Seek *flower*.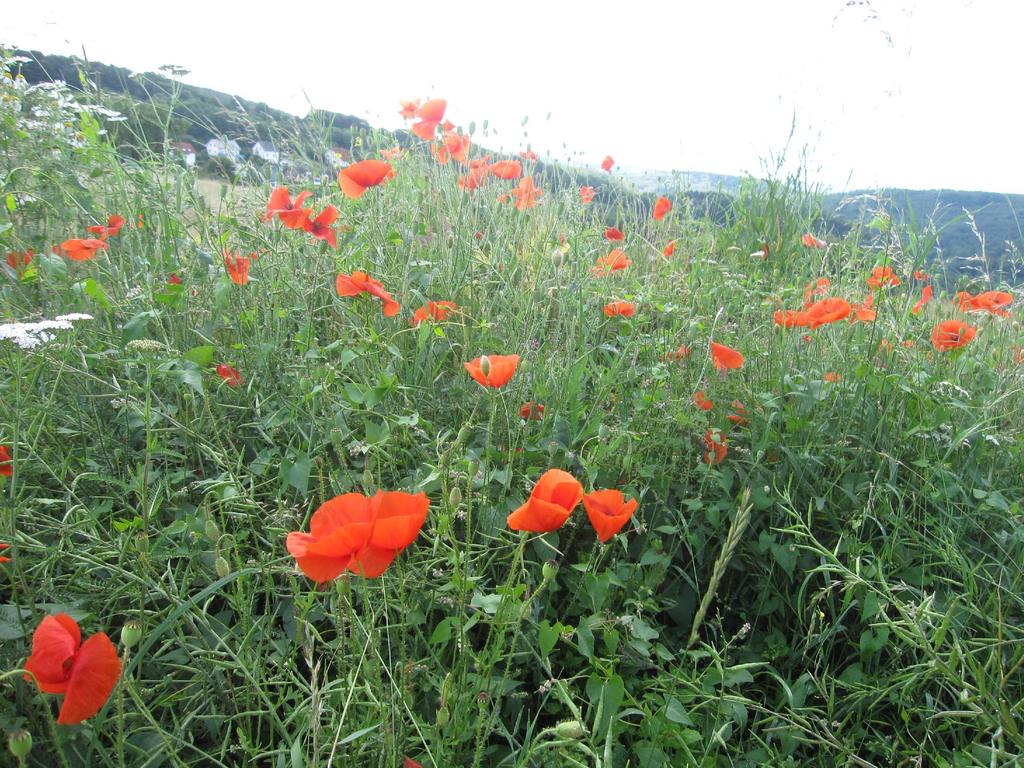
{"left": 515, "top": 399, "right": 541, "bottom": 422}.
